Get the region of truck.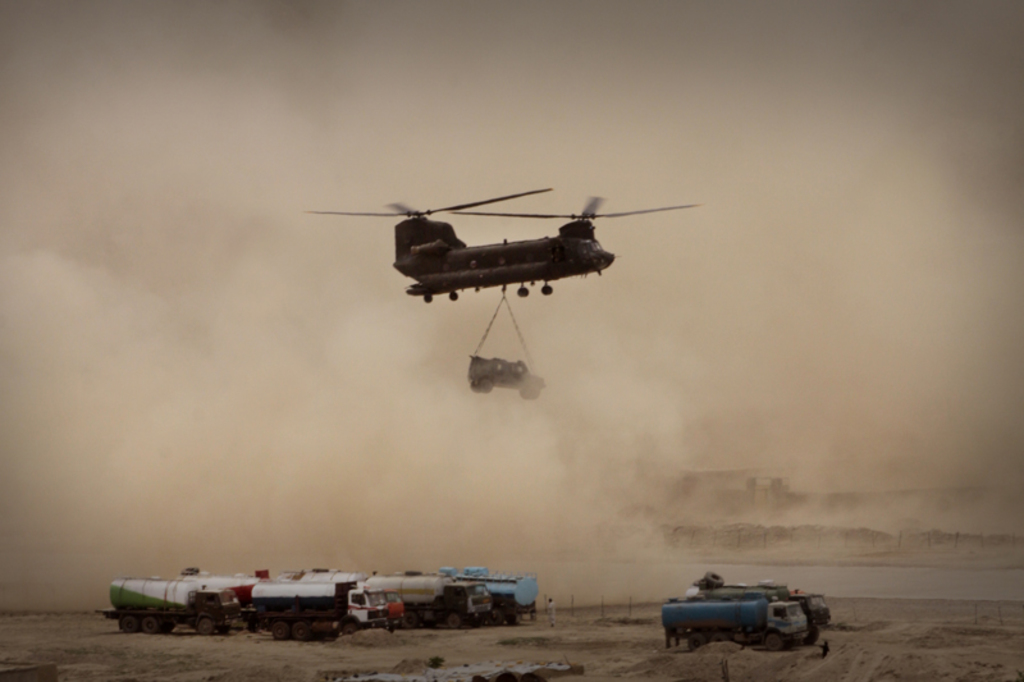
<bbox>438, 566, 539, 626</bbox>.
